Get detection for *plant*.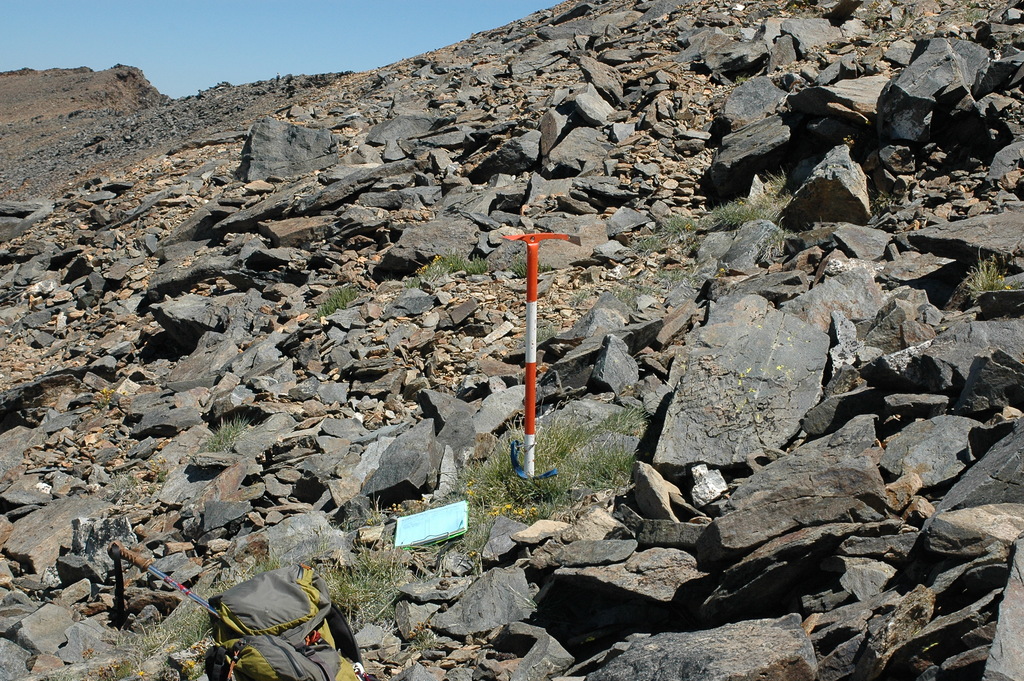
Detection: region(51, 664, 75, 680).
